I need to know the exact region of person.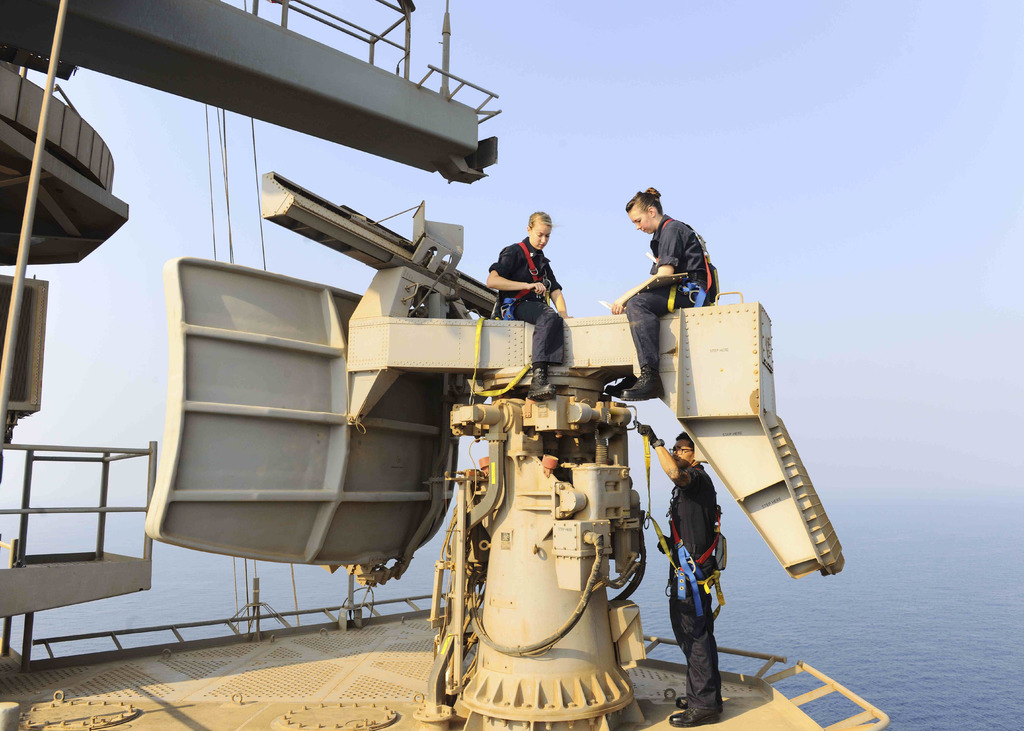
Region: [left=600, top=430, right=723, bottom=705].
